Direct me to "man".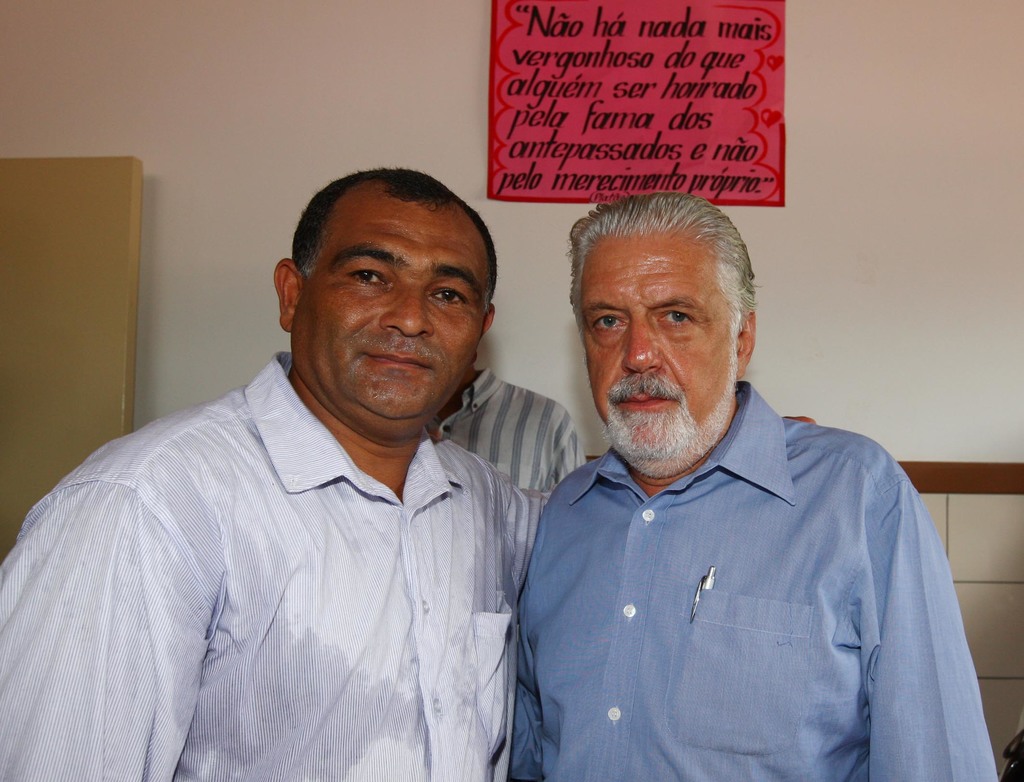
Direction: locate(487, 191, 984, 772).
